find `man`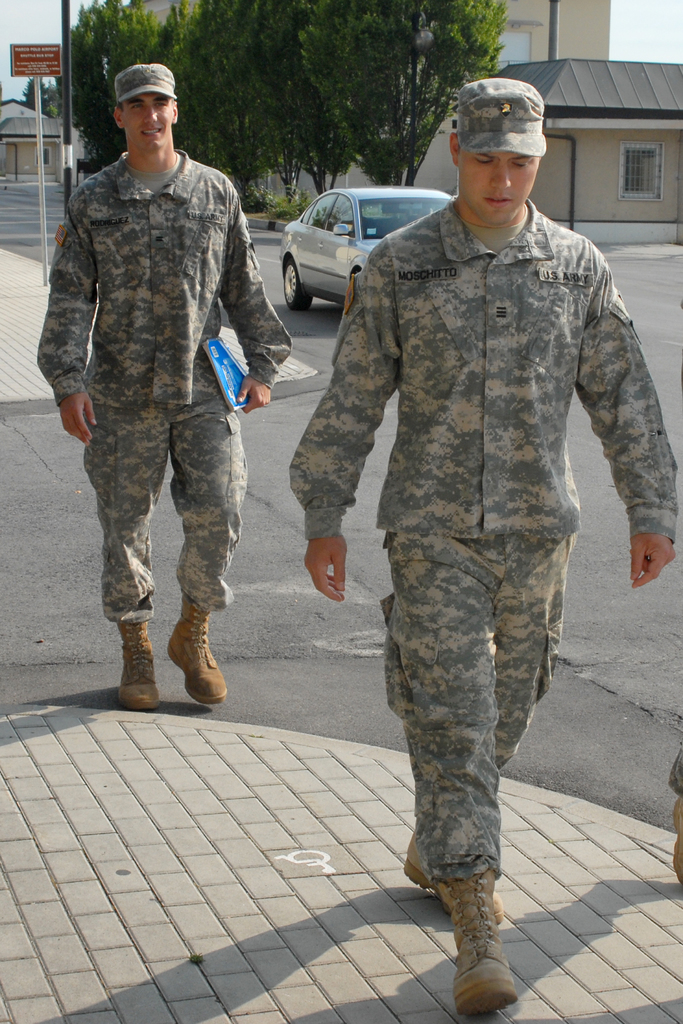
x1=286, y1=70, x2=679, y2=1015
